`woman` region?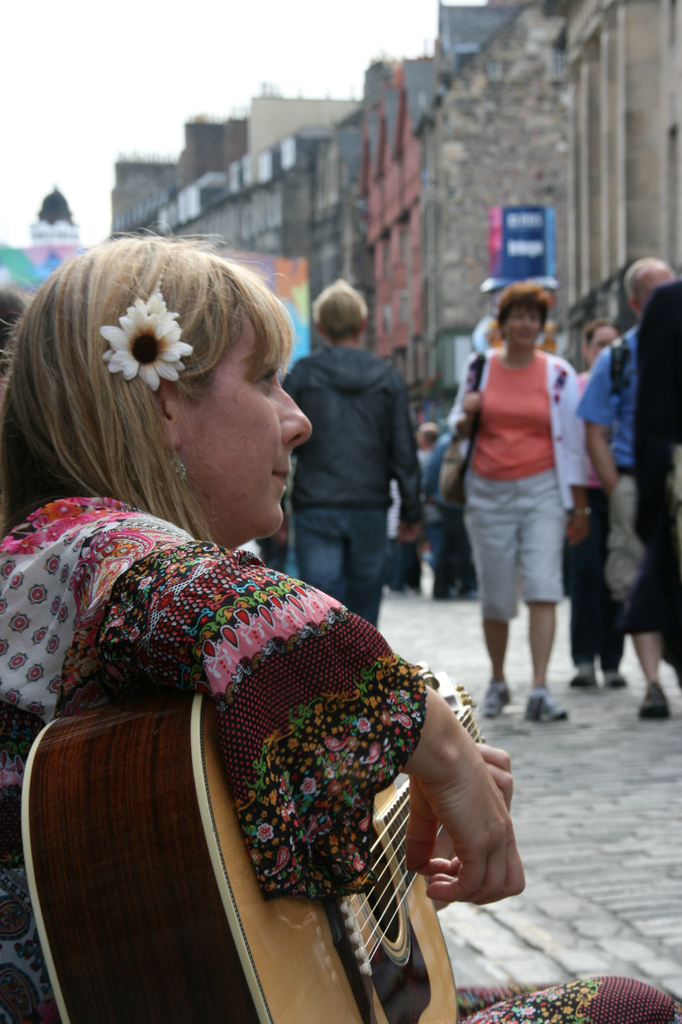
bbox(0, 232, 681, 1023)
